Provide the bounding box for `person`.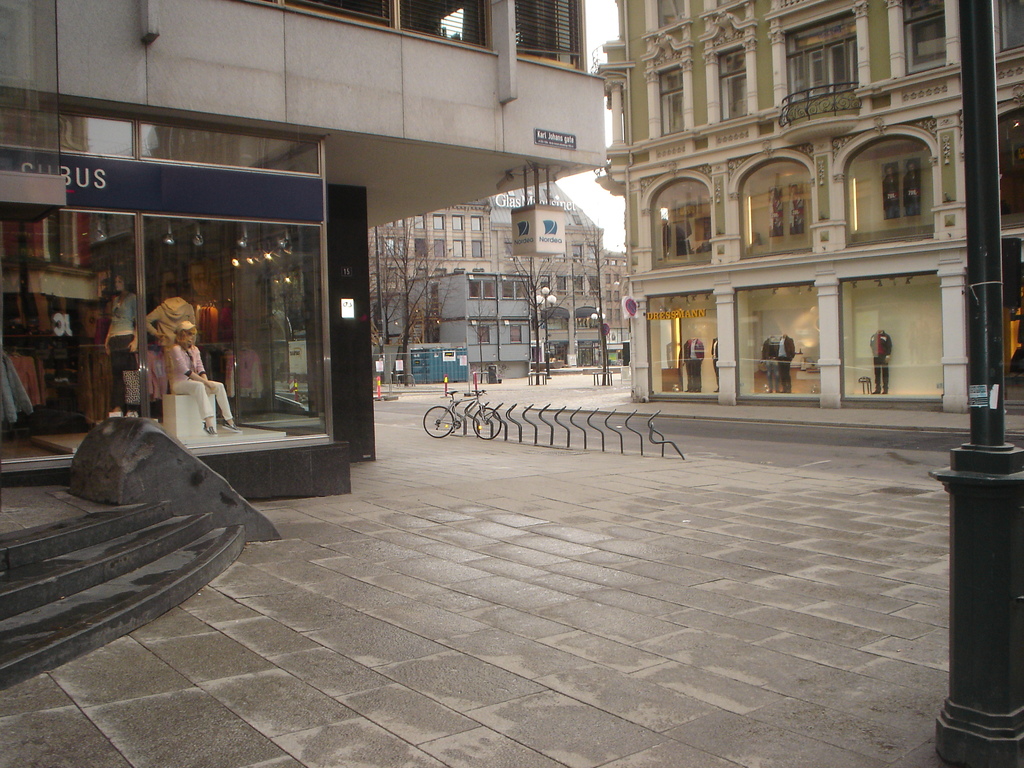
(169,321,236,430).
